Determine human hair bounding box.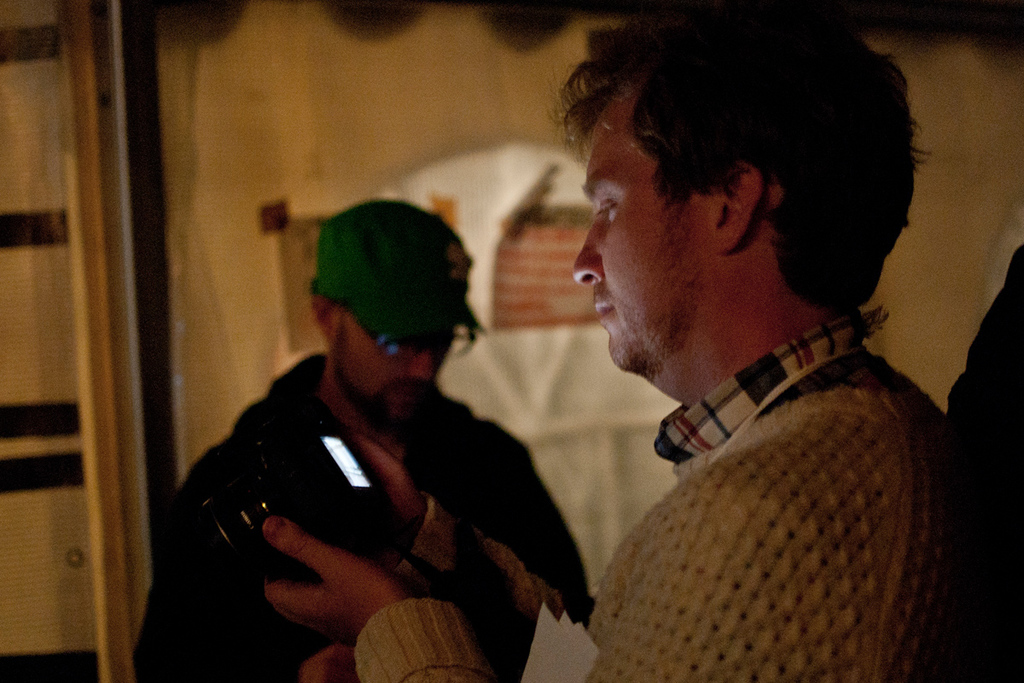
Determined: 540 21 905 337.
